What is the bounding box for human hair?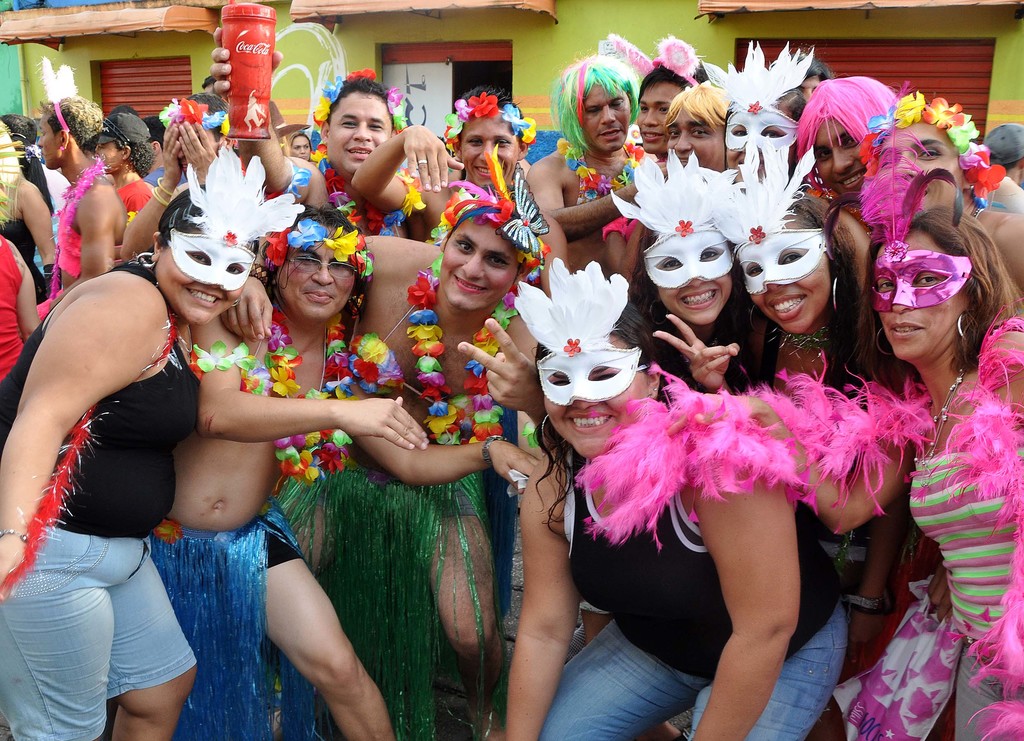
[left=787, top=48, right=835, bottom=83].
